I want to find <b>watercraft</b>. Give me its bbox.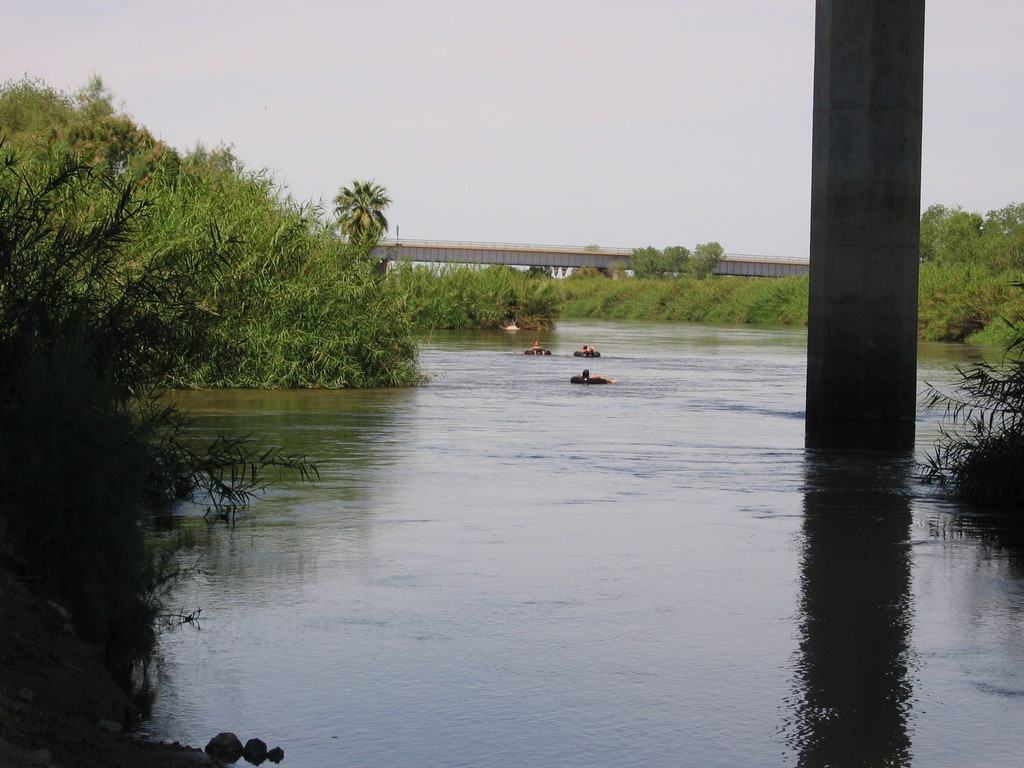
l=577, t=343, r=601, b=355.
